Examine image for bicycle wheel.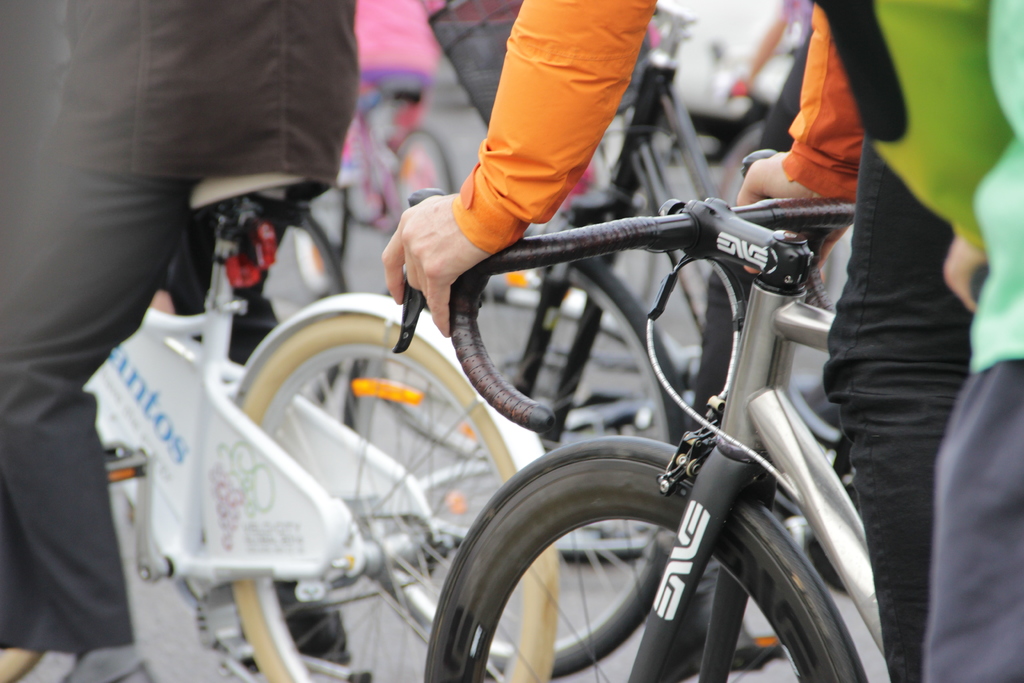
Examination result: box=[444, 205, 742, 563].
